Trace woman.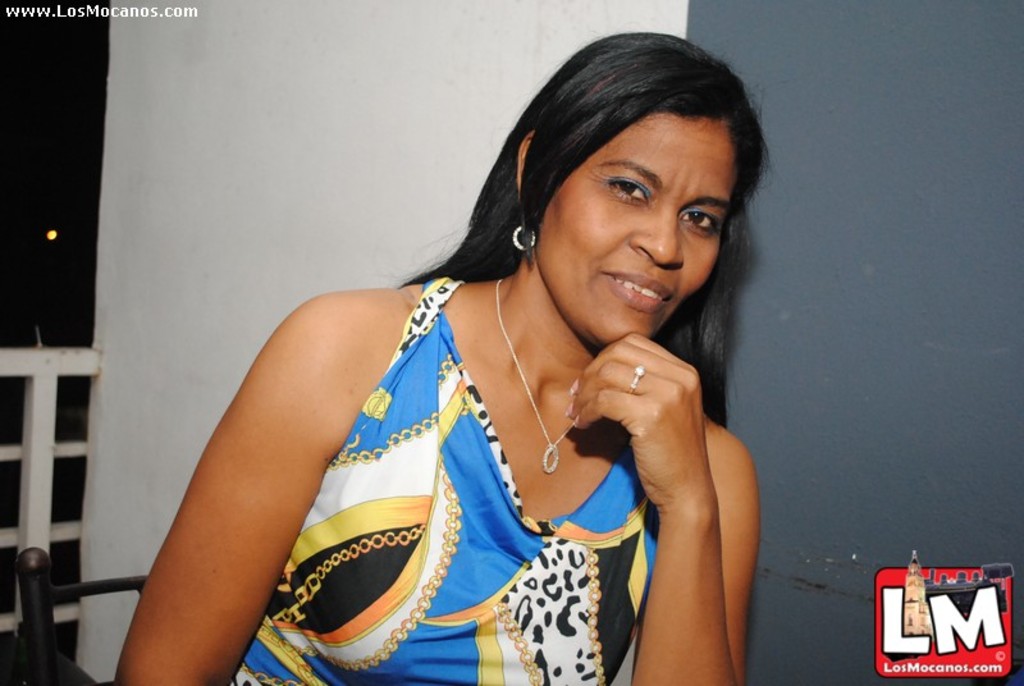
Traced to bbox=(134, 36, 809, 672).
